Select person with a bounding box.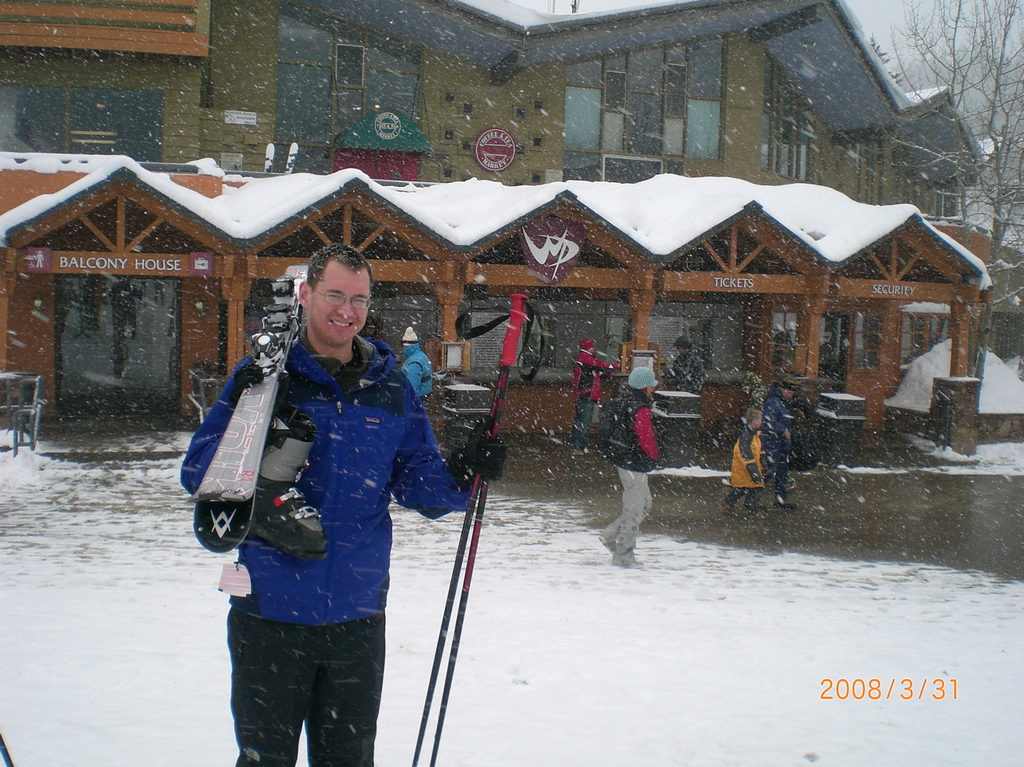
select_region(725, 405, 768, 522).
